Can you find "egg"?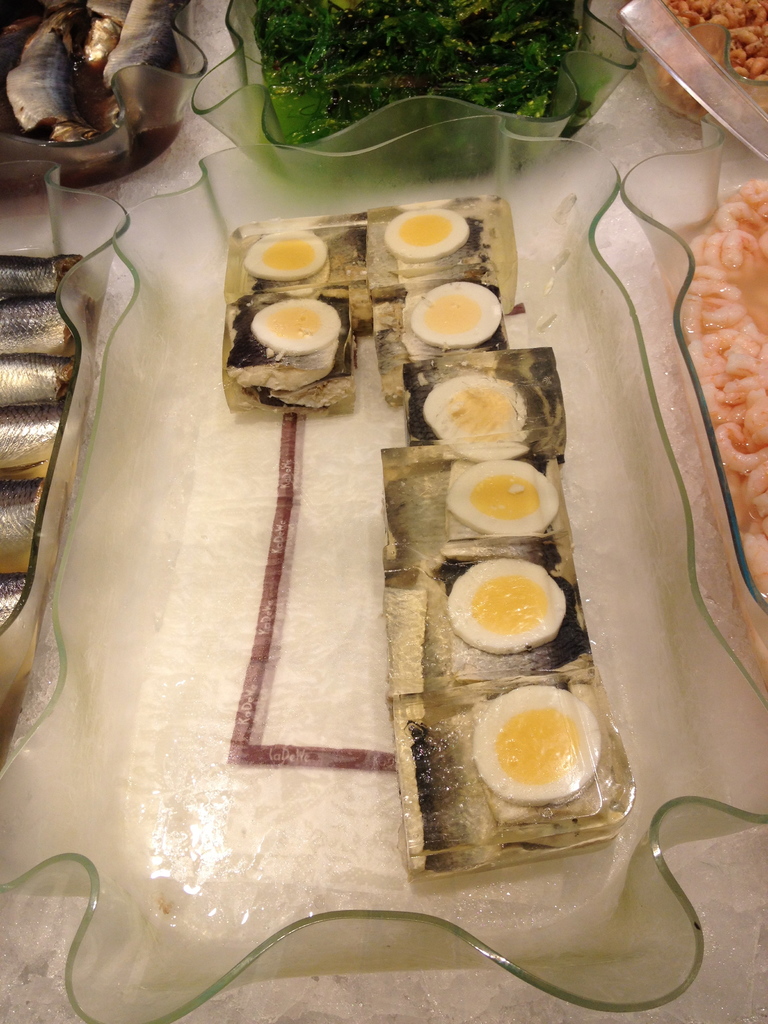
Yes, bounding box: locate(412, 278, 504, 349).
